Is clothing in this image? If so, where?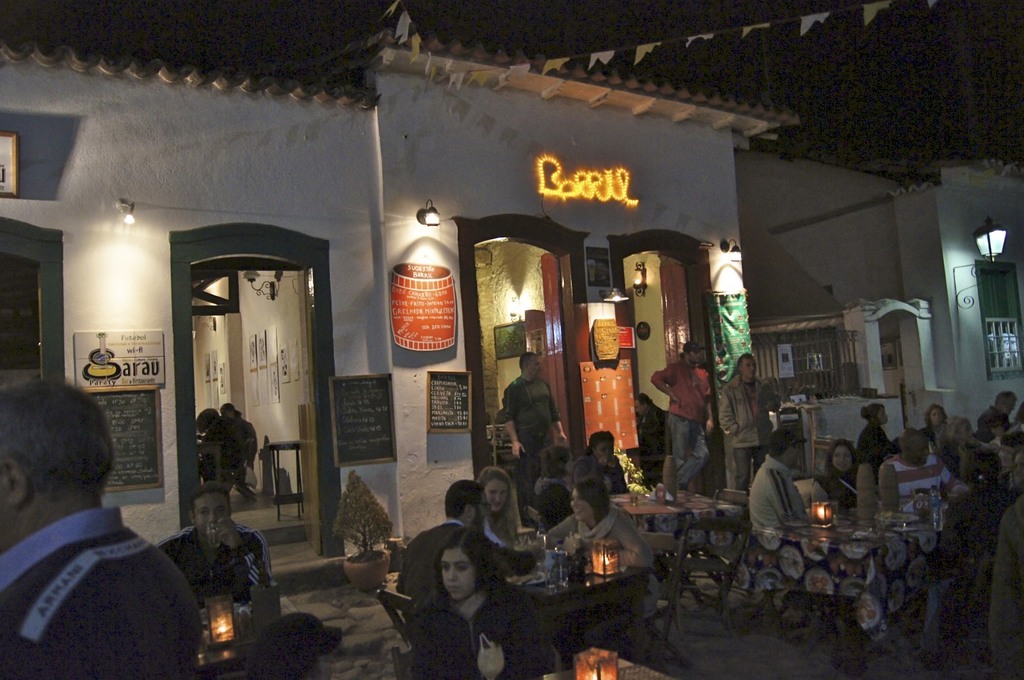
Yes, at <region>238, 416, 263, 455</region>.
